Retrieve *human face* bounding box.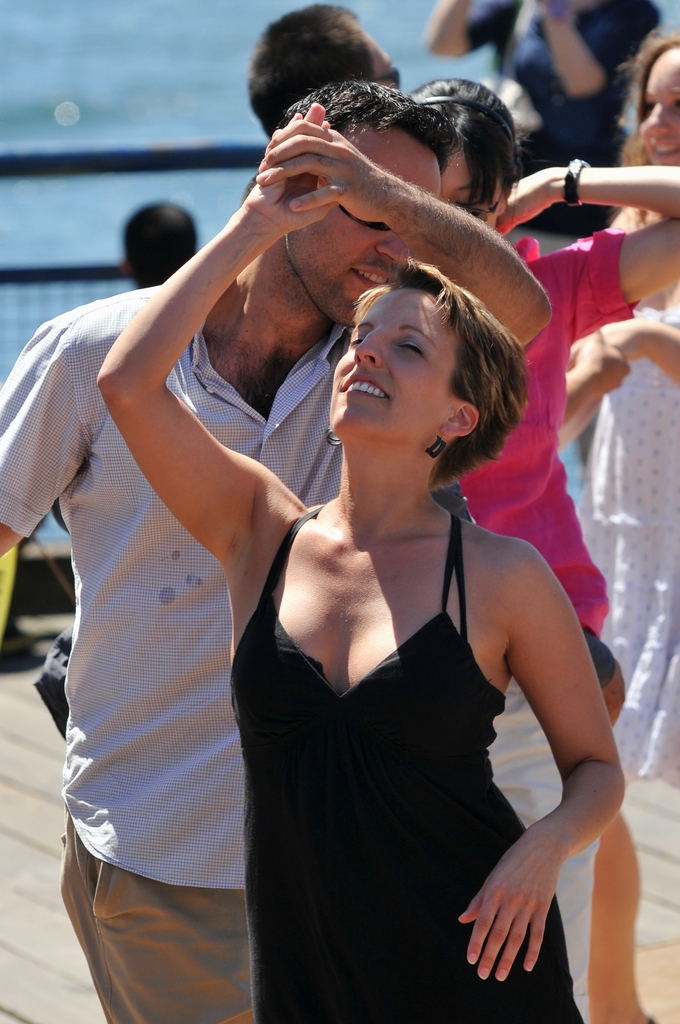
Bounding box: x1=282, y1=149, x2=448, y2=321.
